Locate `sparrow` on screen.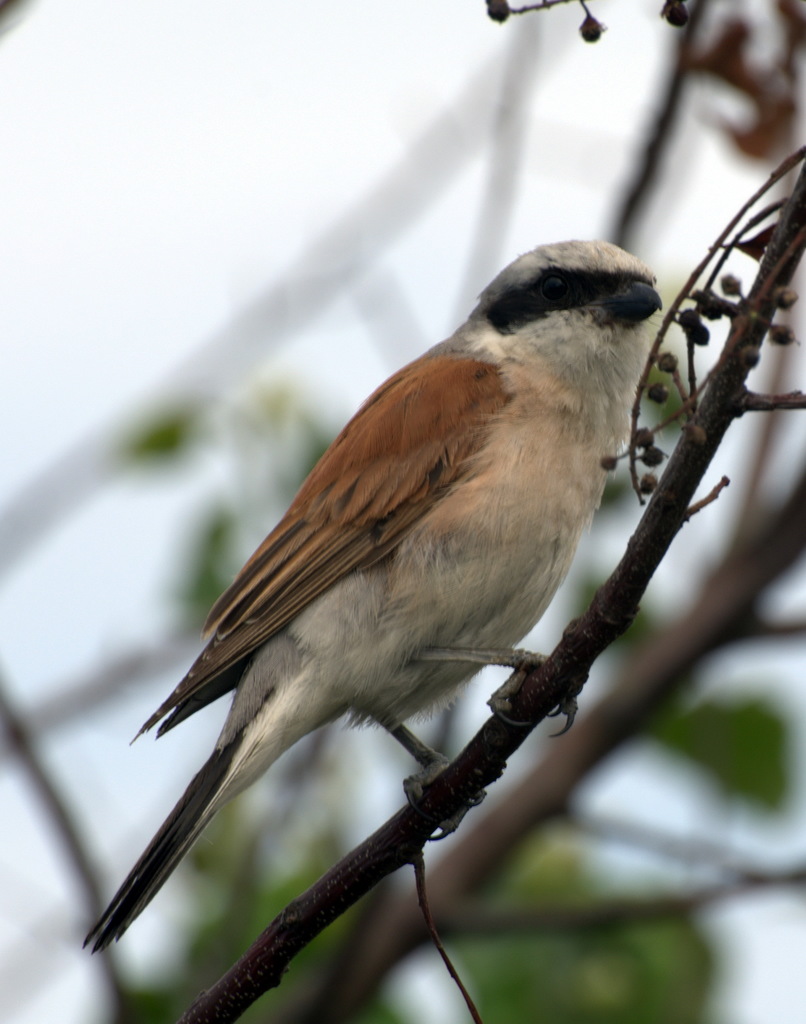
On screen at bbox=[81, 229, 694, 944].
